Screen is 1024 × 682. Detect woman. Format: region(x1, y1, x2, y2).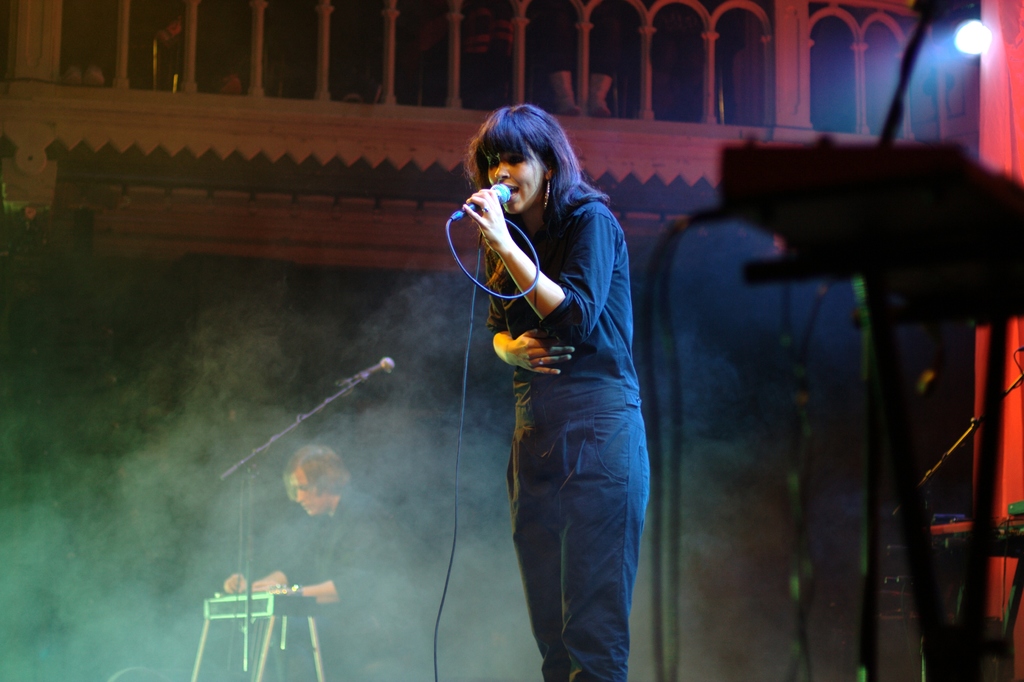
region(443, 82, 655, 679).
